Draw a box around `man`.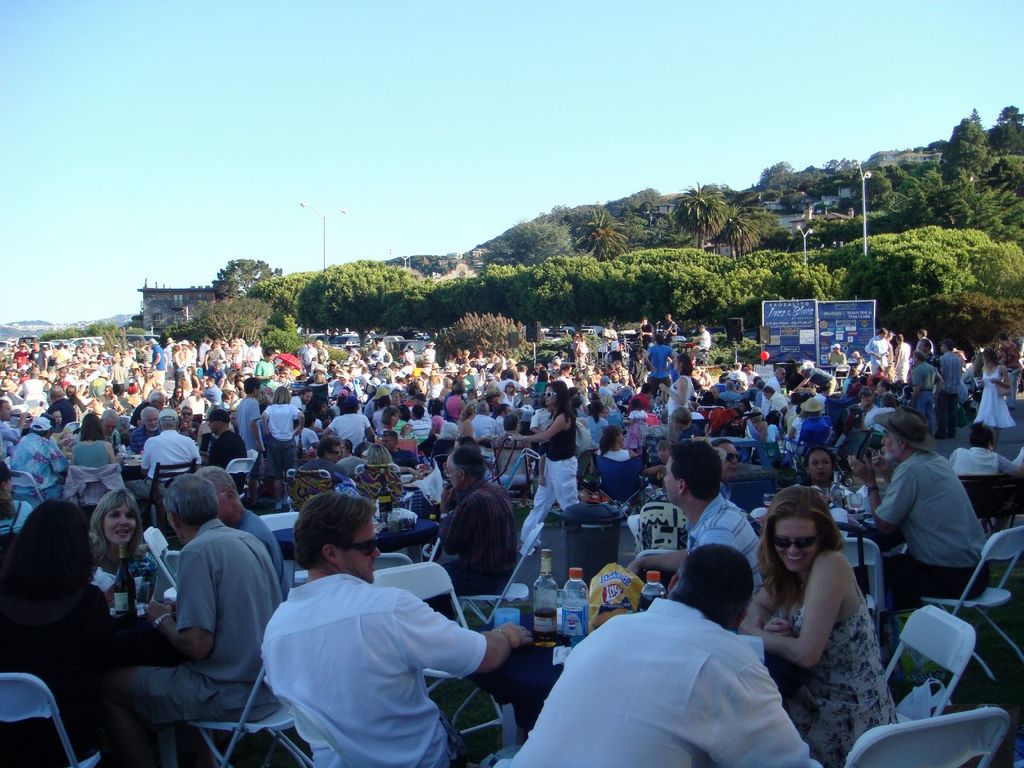
<box>298,441,347,477</box>.
